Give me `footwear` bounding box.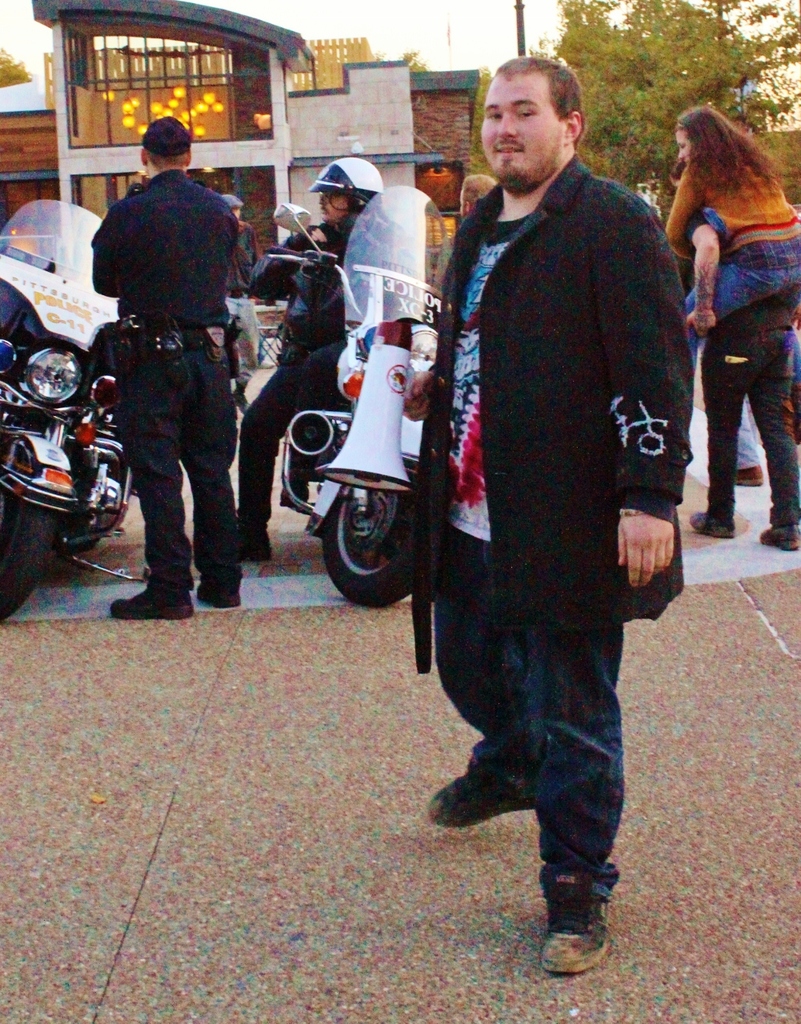
427, 727, 550, 834.
